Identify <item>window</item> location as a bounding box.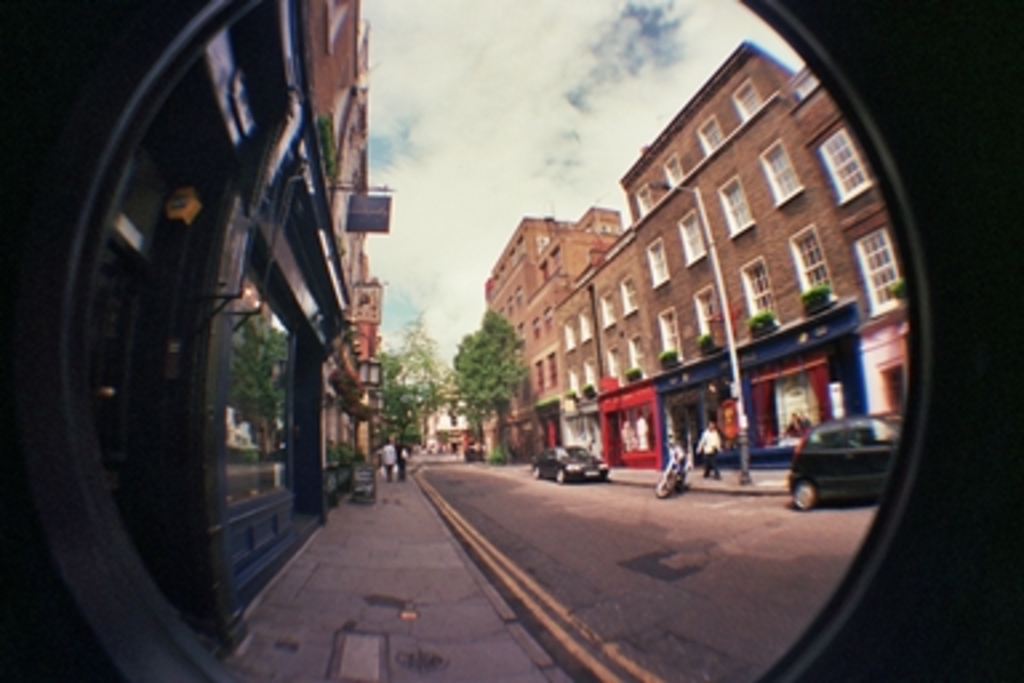
[696, 288, 717, 355].
